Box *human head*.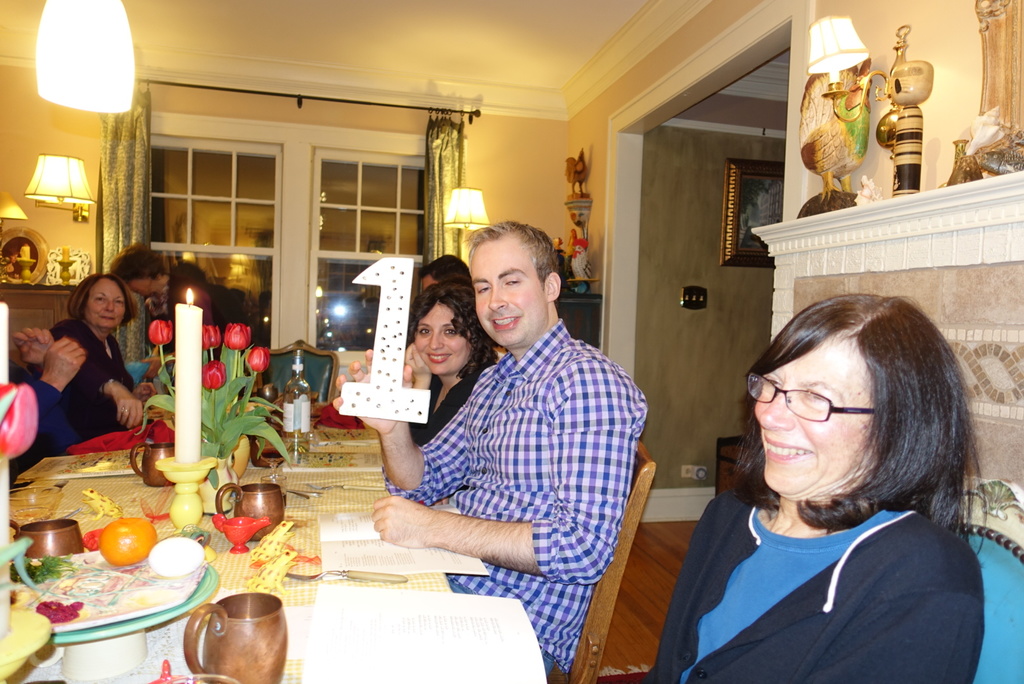
box(425, 256, 472, 289).
